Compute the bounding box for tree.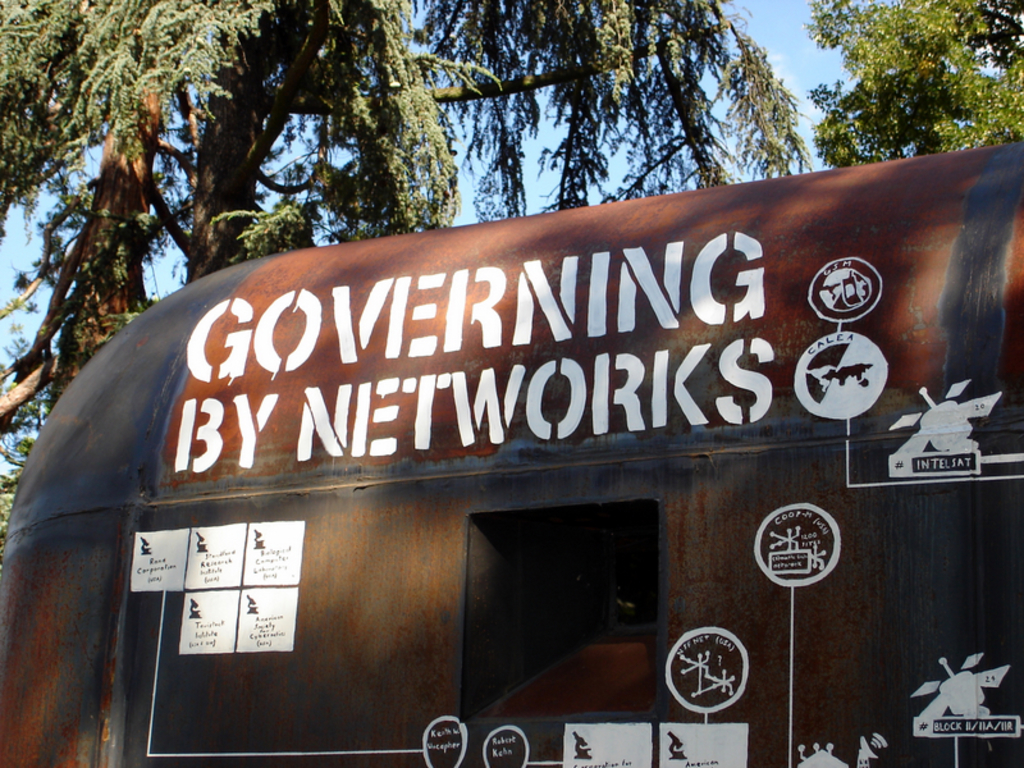
(799,0,1023,169).
